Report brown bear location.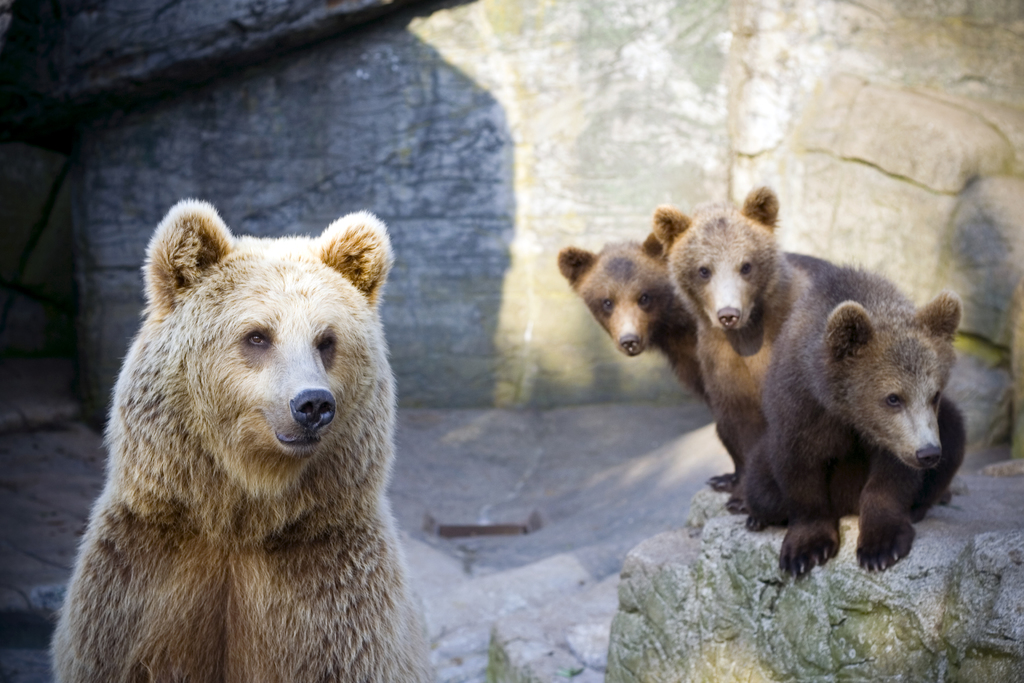
Report: [left=745, top=254, right=965, bottom=579].
